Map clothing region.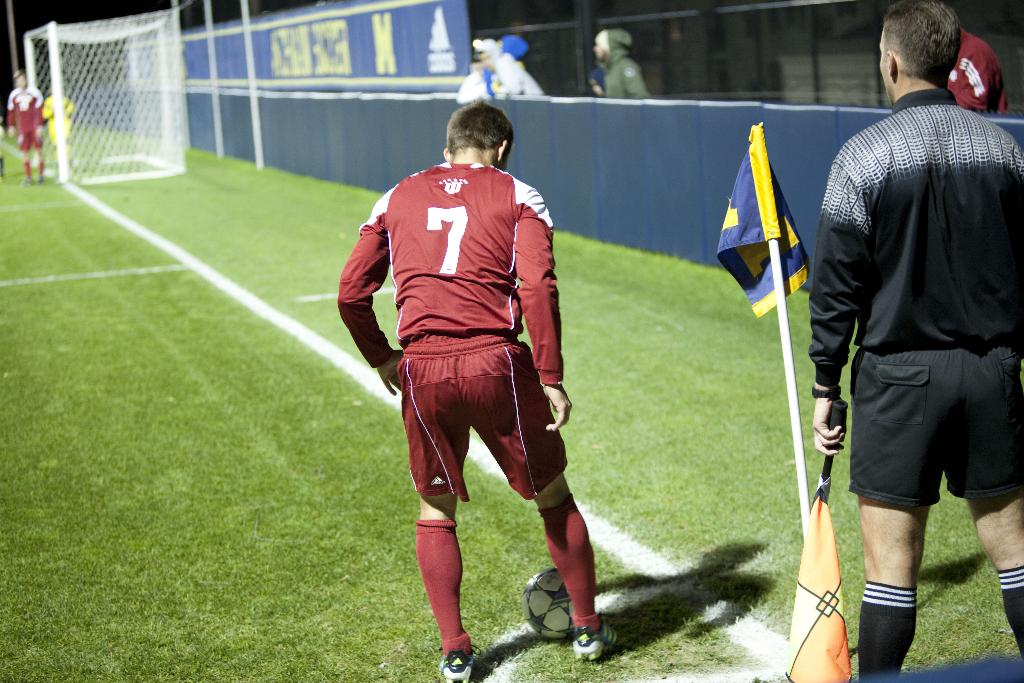
Mapped to locate(334, 161, 598, 661).
